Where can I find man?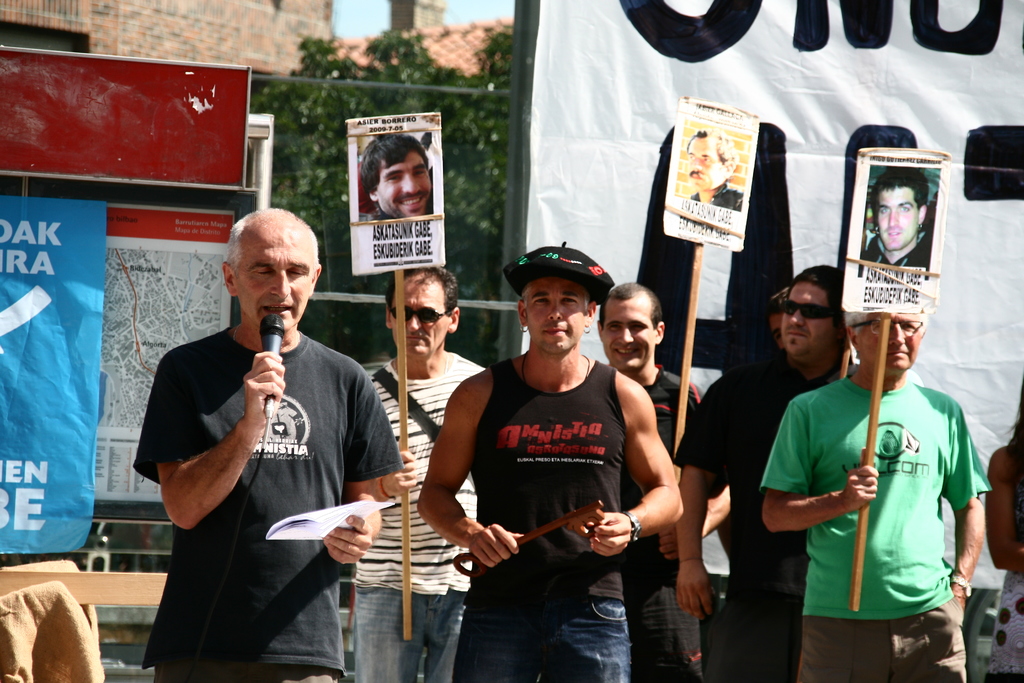
You can find it at Rect(746, 288, 1005, 682).
